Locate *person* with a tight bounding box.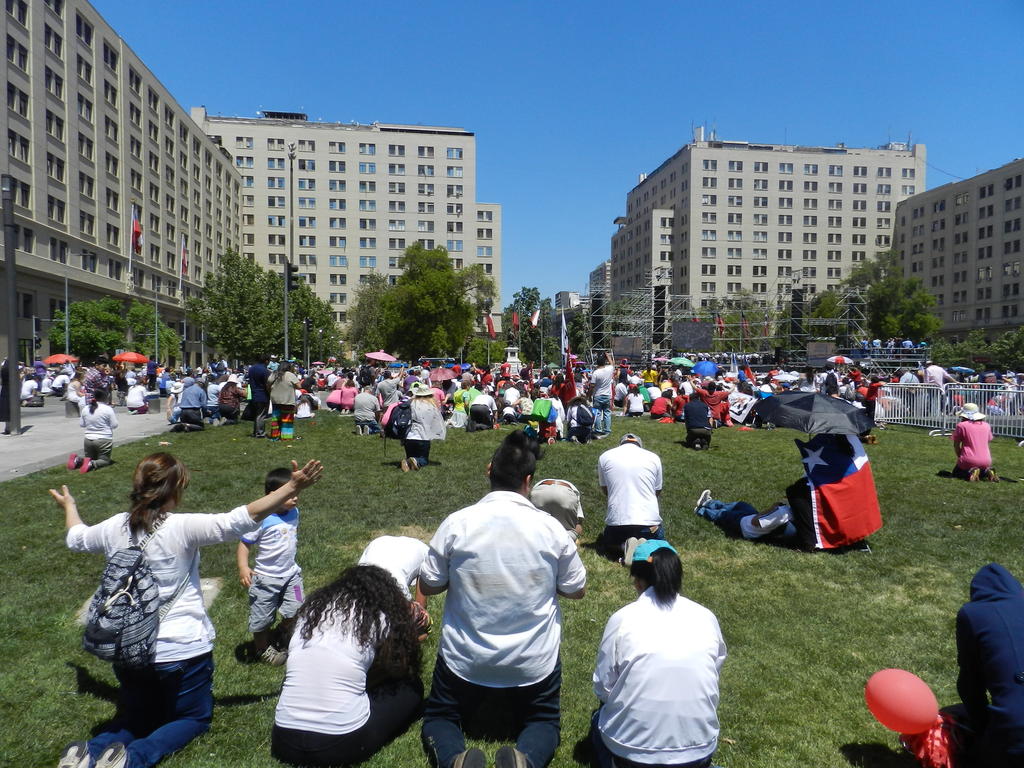
[x1=597, y1=429, x2=666, y2=555].
